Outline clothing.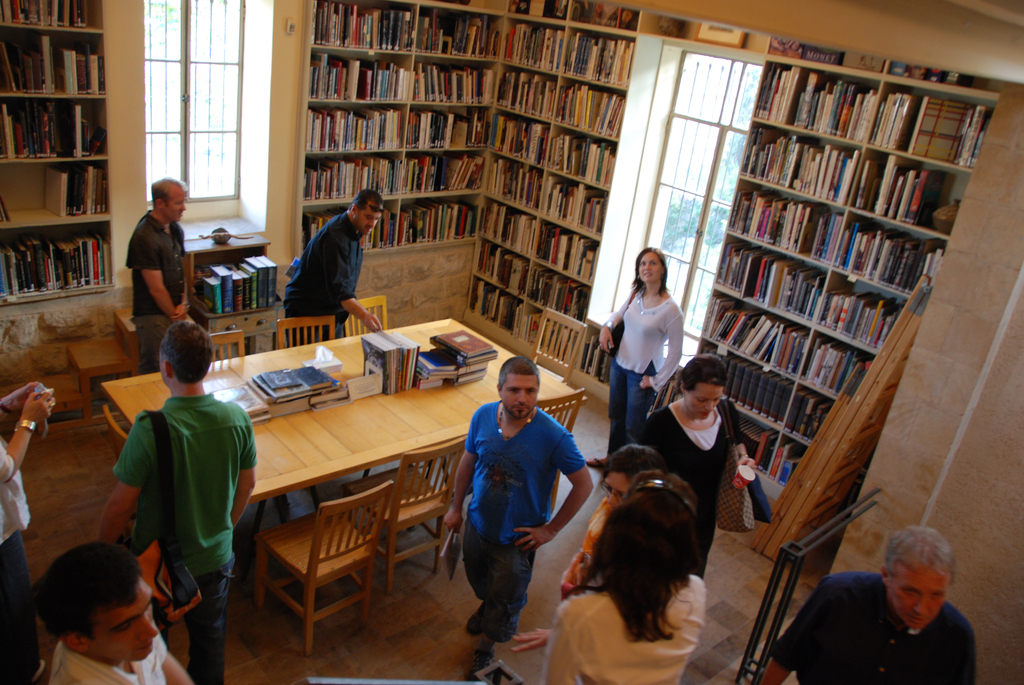
Outline: (50,641,169,684).
